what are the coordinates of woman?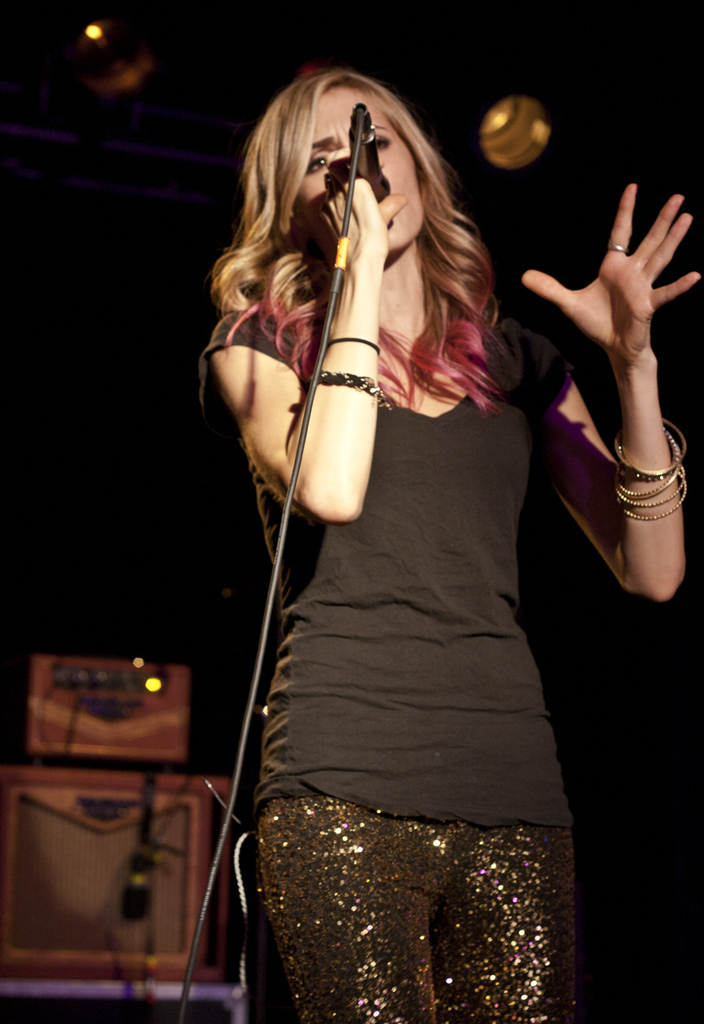
{"x1": 160, "y1": 38, "x2": 602, "y2": 1008}.
